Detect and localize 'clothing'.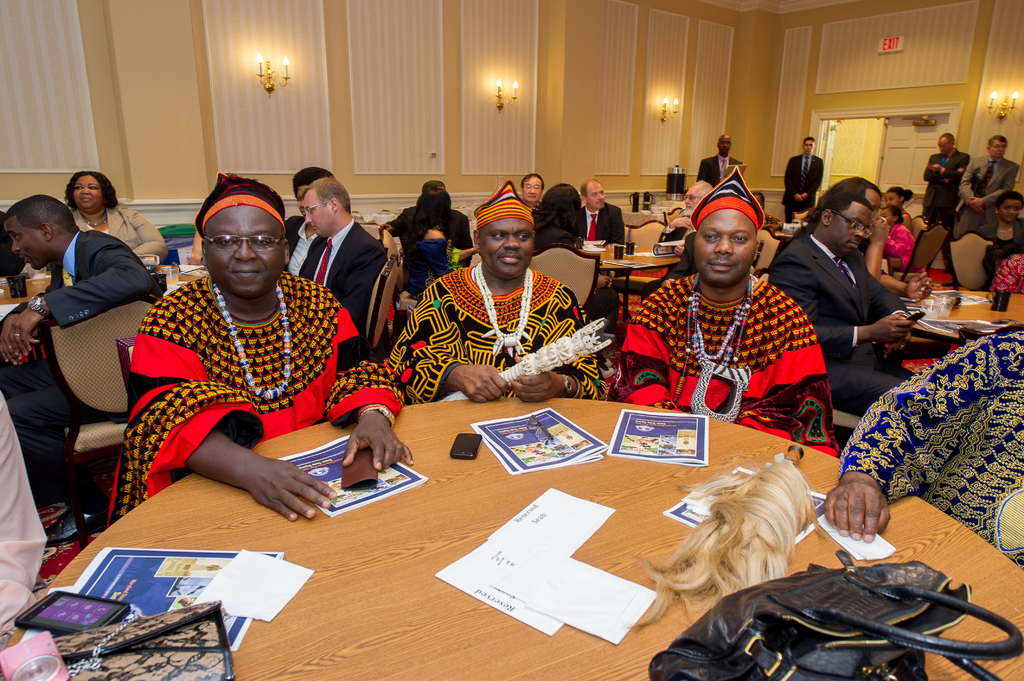
Localized at {"x1": 922, "y1": 155, "x2": 965, "y2": 232}.
